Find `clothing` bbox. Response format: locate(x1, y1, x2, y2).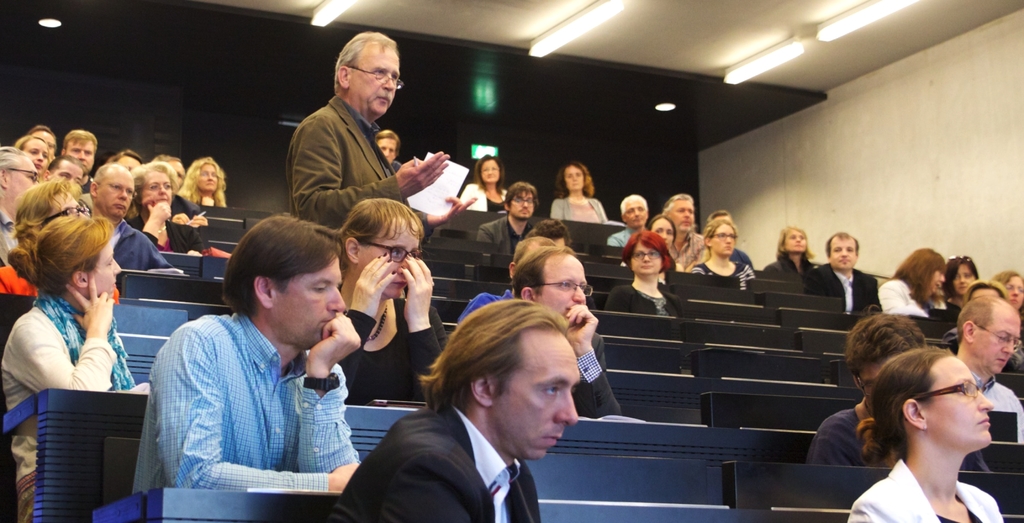
locate(550, 200, 602, 226).
